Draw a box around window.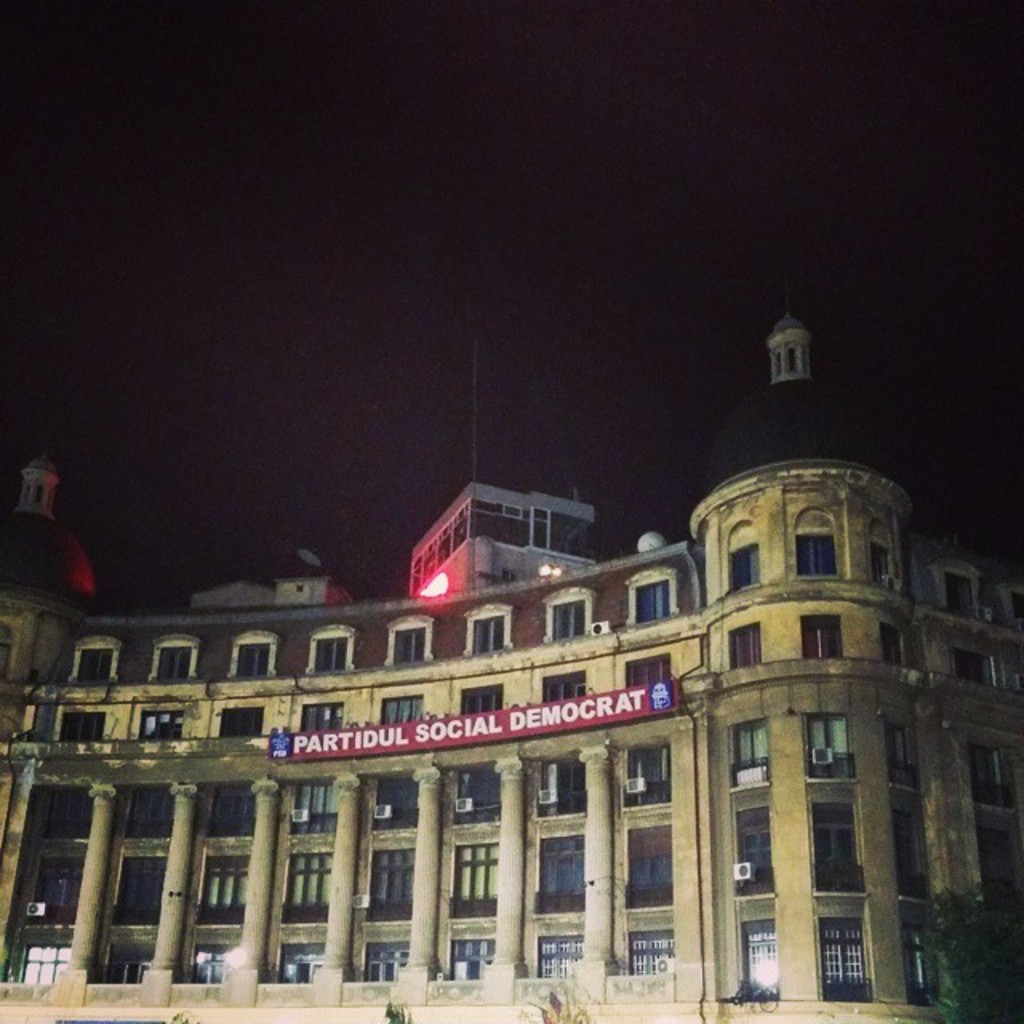
<box>805,714,854,773</box>.
